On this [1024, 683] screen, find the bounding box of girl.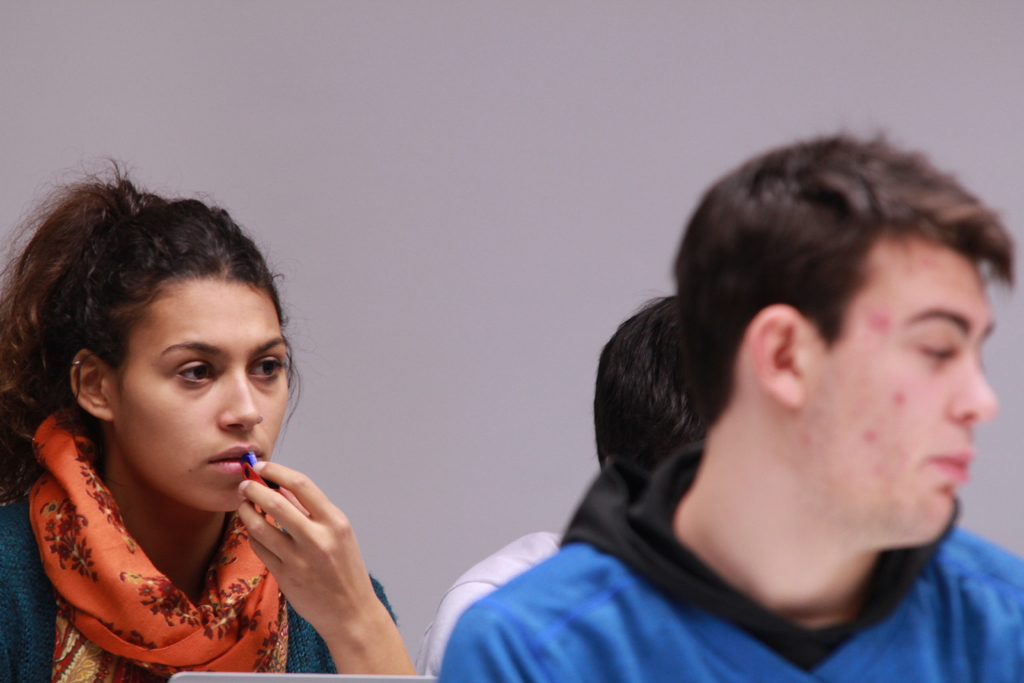
Bounding box: l=0, t=160, r=417, b=682.
